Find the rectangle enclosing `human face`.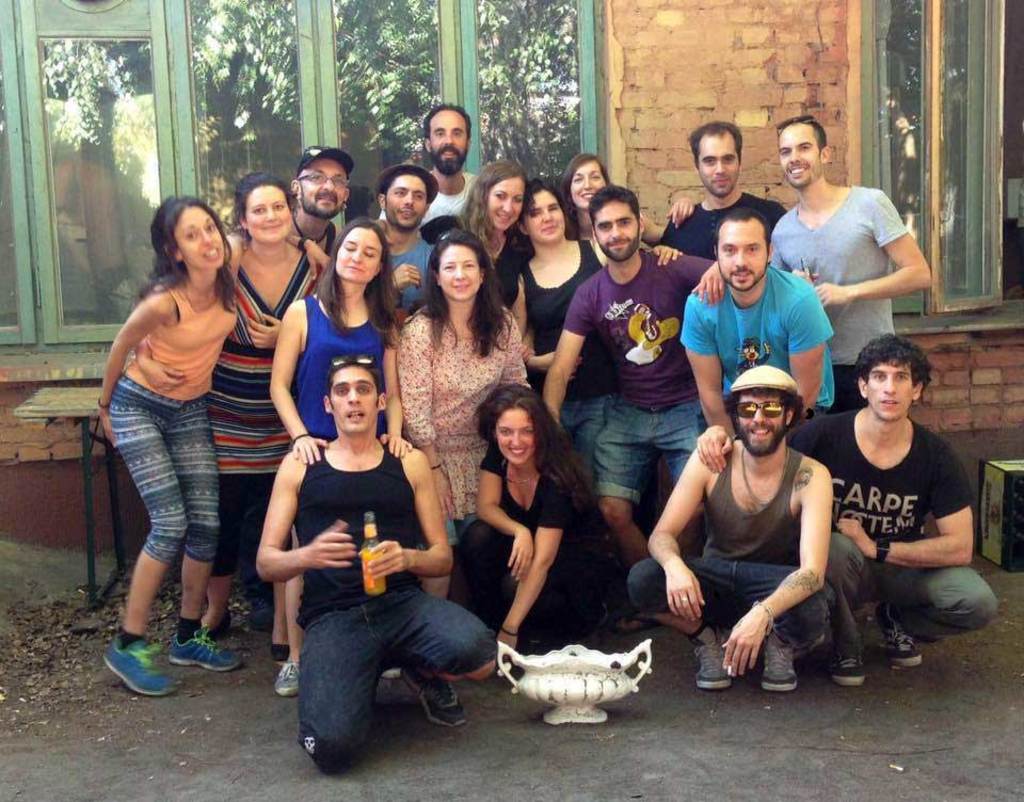
box=[486, 174, 526, 235].
